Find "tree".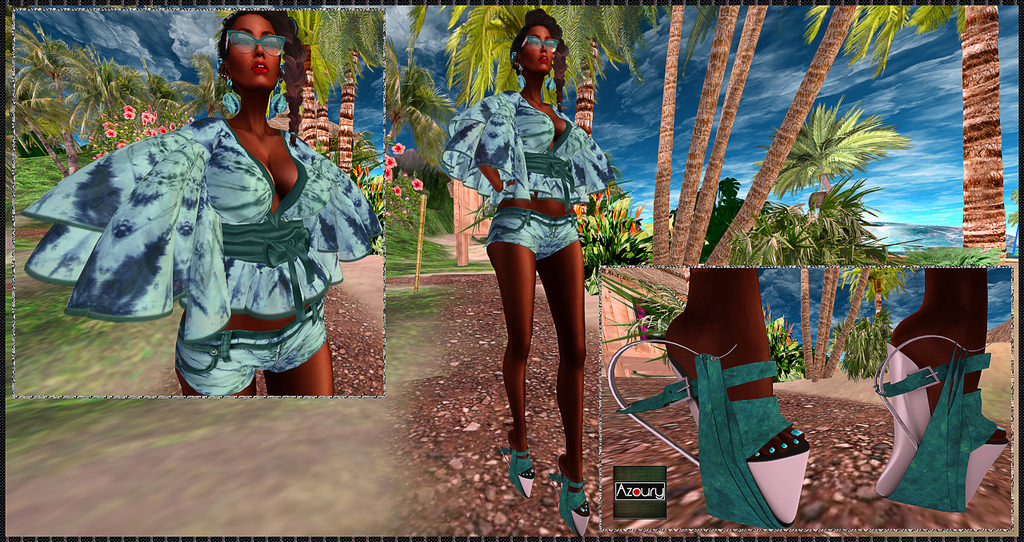
<box>836,273,906,314</box>.
